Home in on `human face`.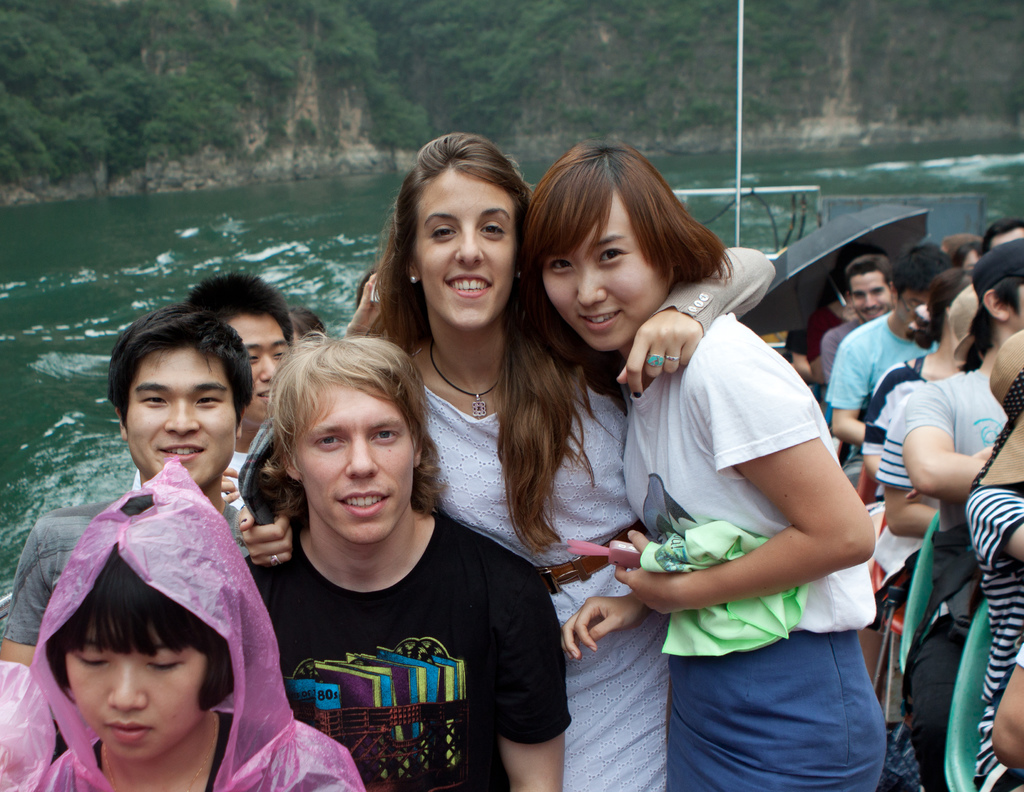
Homed in at <bbox>849, 271, 889, 320</bbox>.
